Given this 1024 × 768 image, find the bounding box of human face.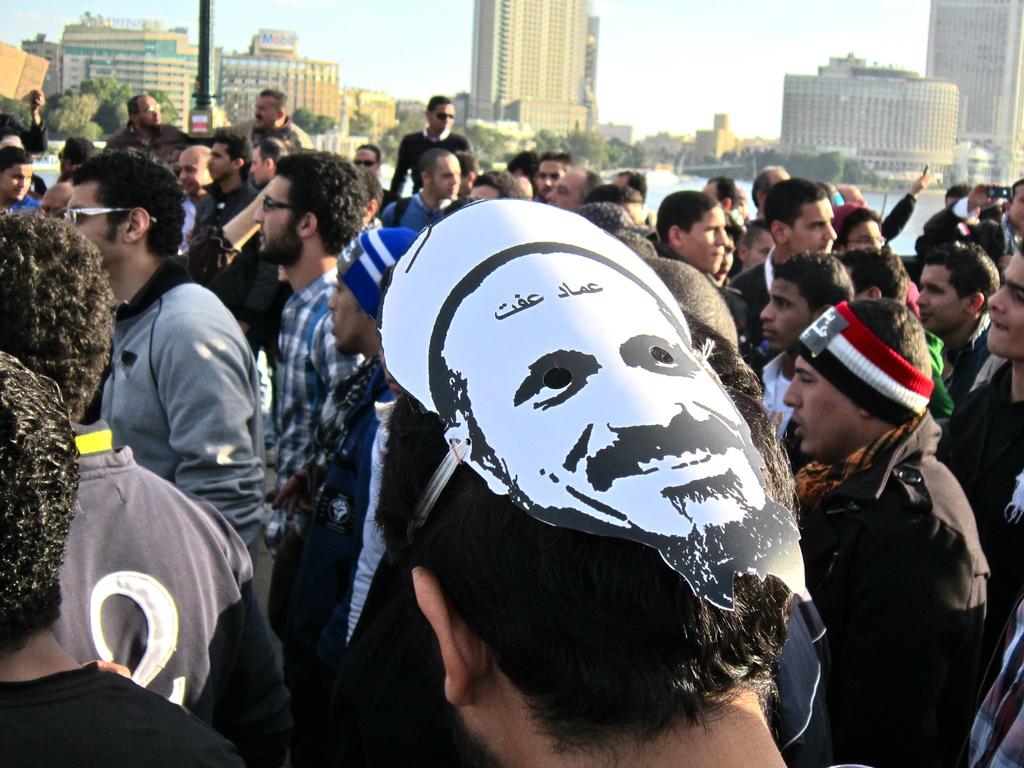
[x1=748, y1=231, x2=771, y2=271].
